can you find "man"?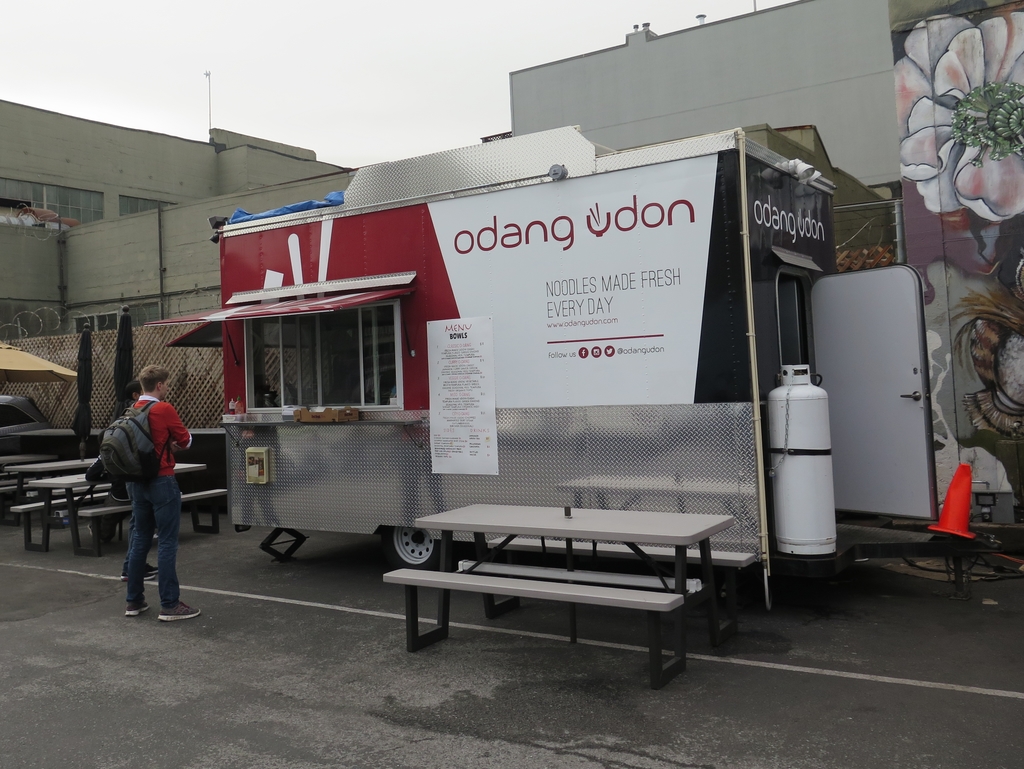
Yes, bounding box: 84:384:187:619.
